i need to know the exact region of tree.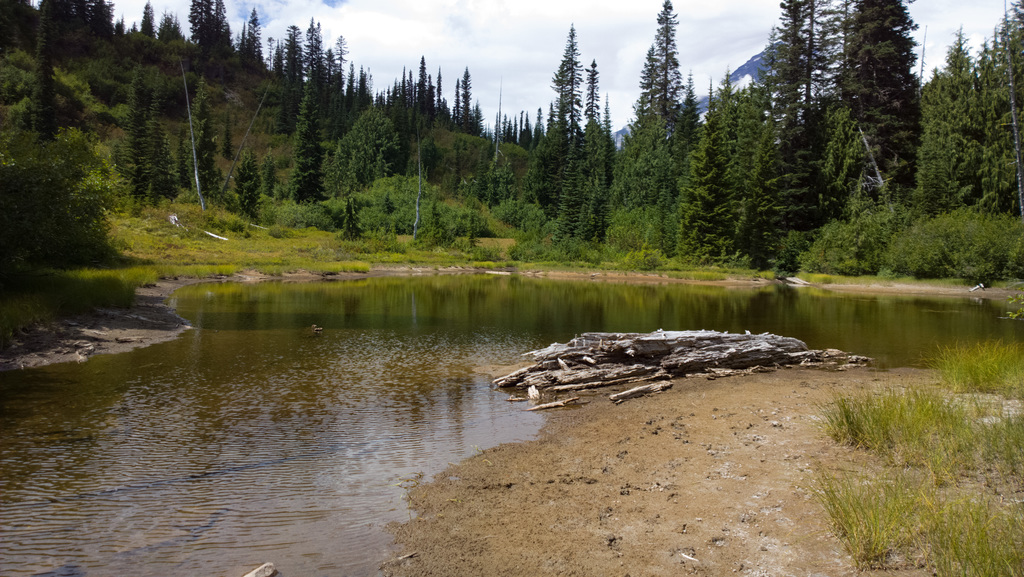
Region: 479:163:548:240.
